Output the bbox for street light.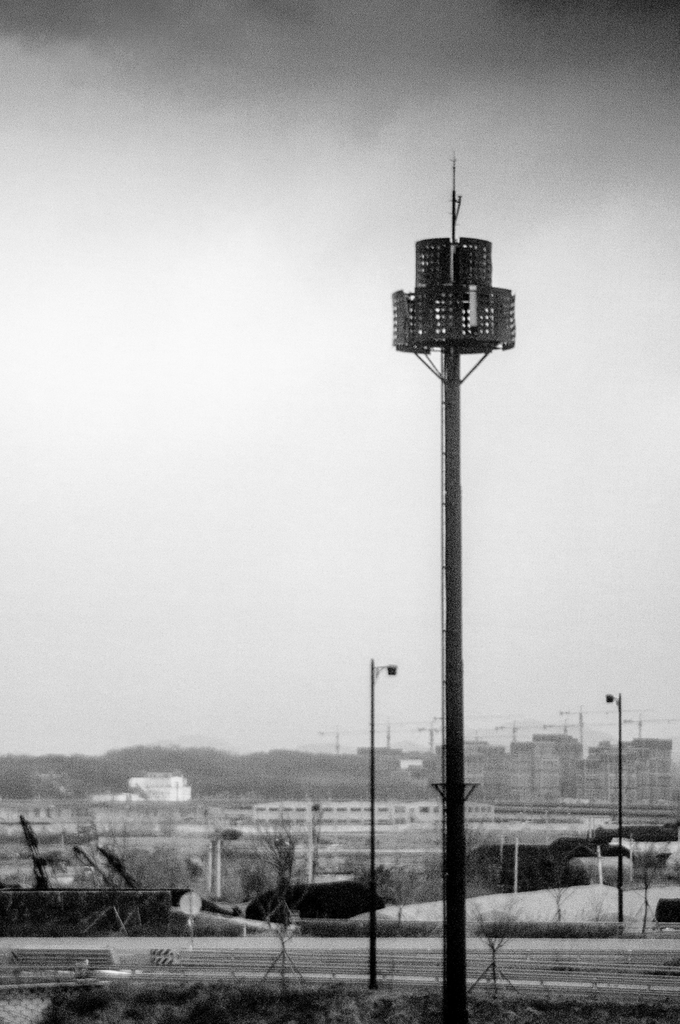
select_region(361, 652, 399, 989).
